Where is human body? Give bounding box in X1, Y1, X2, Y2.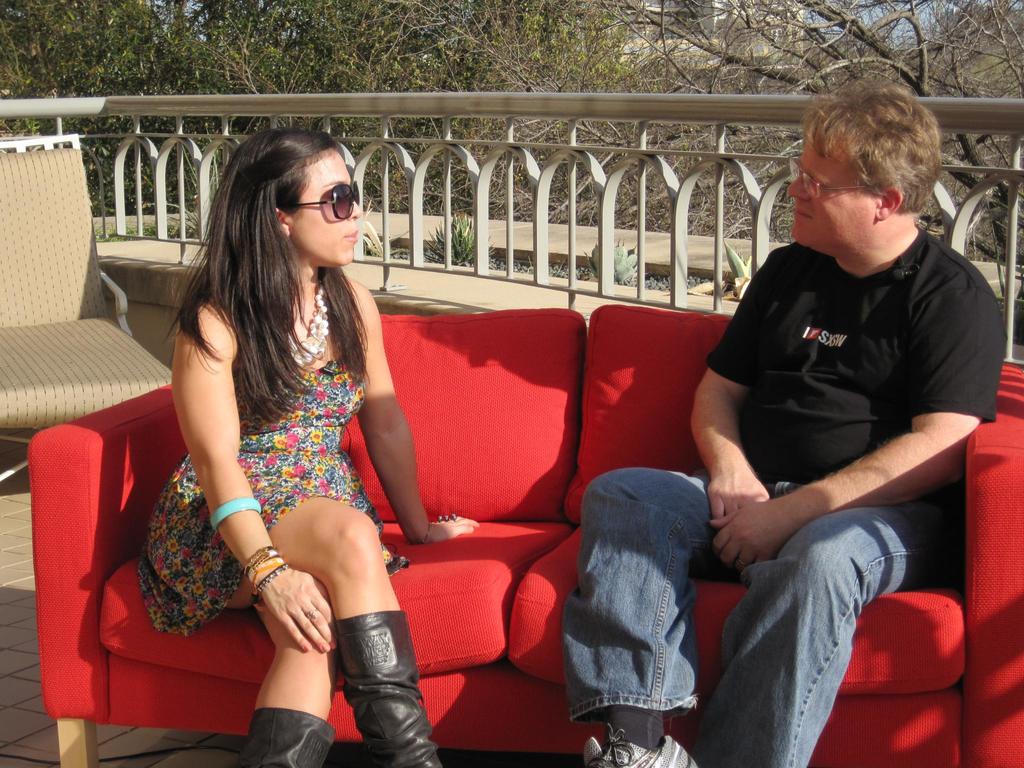
562, 88, 1009, 767.
